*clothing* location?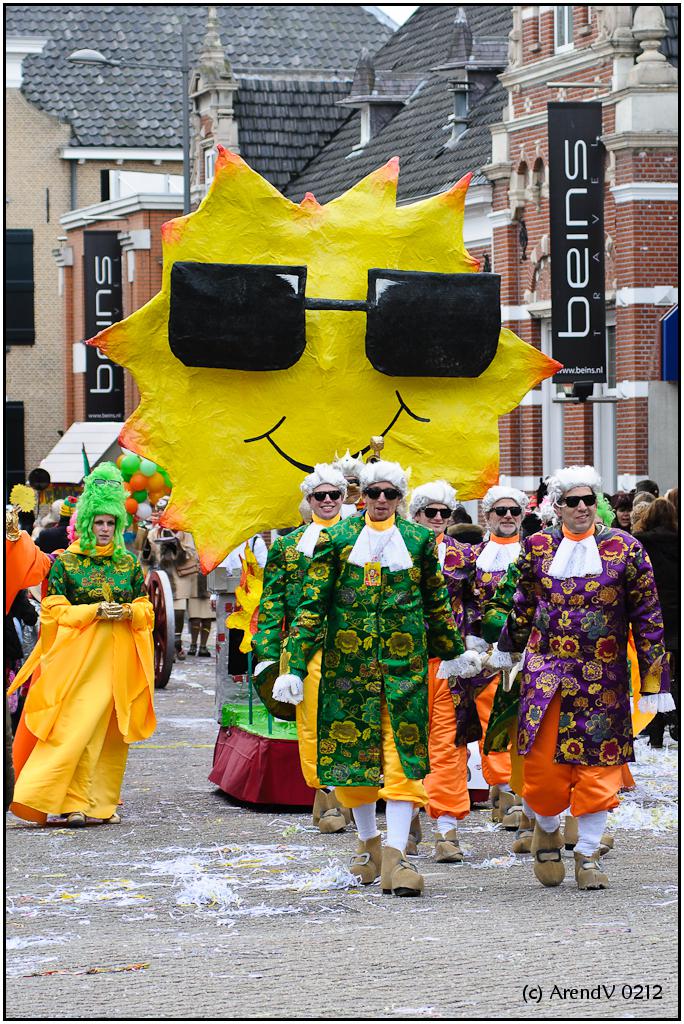
(left=629, top=518, right=683, bottom=744)
